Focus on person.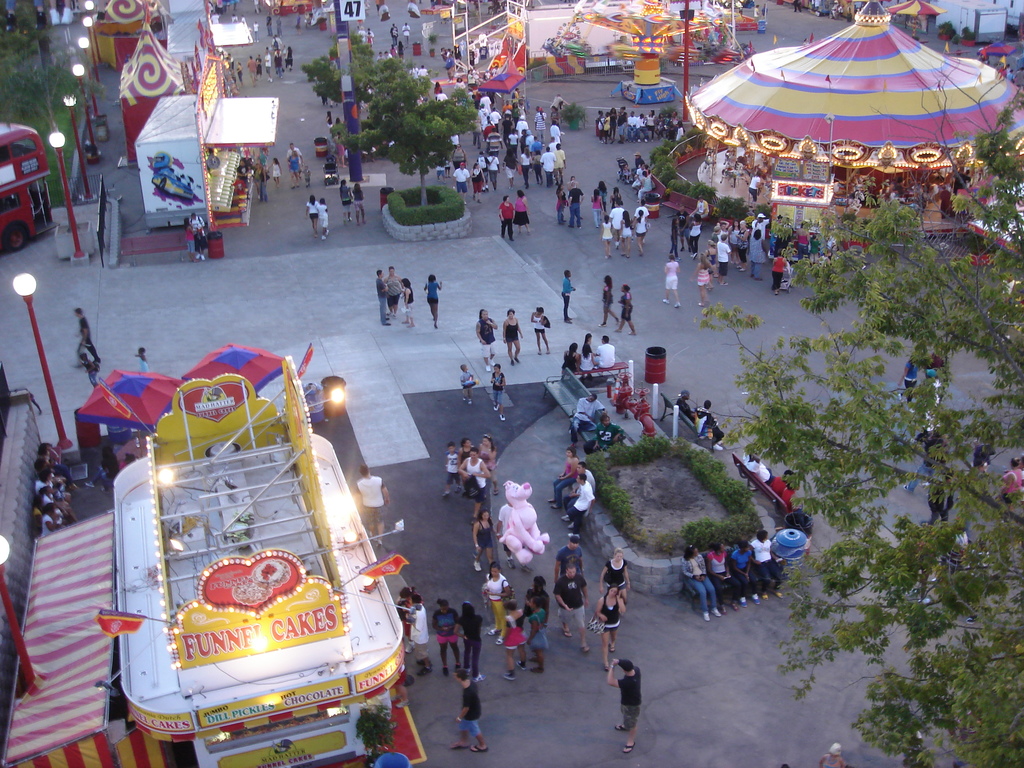
Focused at x1=503, y1=306, x2=524, y2=364.
